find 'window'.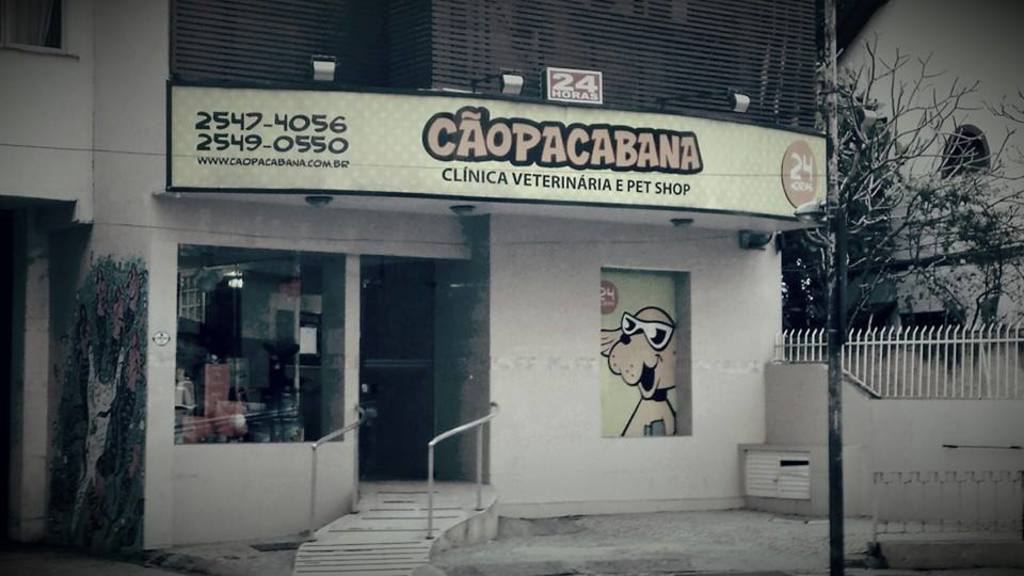
(left=175, top=240, right=336, bottom=460).
